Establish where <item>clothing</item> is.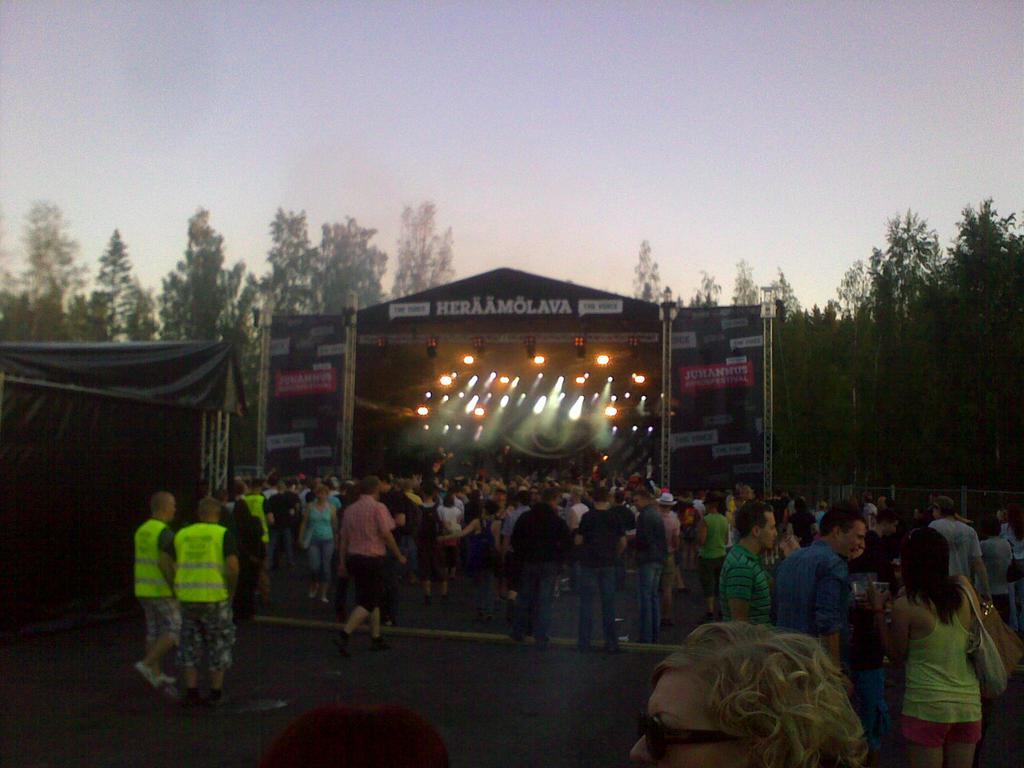
Established at x1=980, y1=531, x2=1023, y2=606.
